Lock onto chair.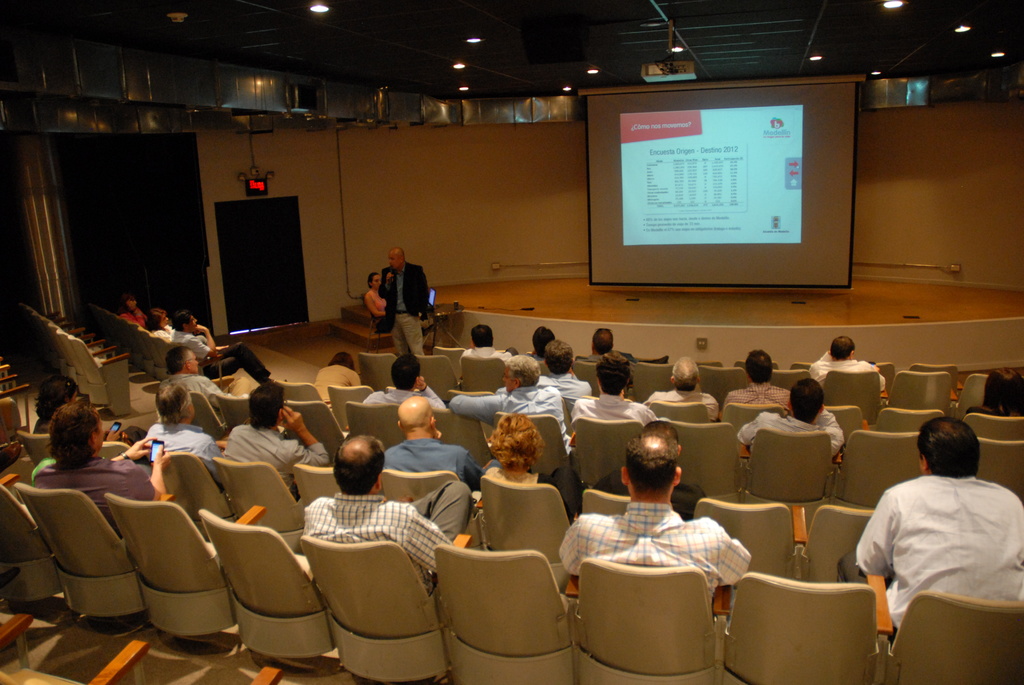
Locked: [left=0, top=611, right=139, bottom=684].
